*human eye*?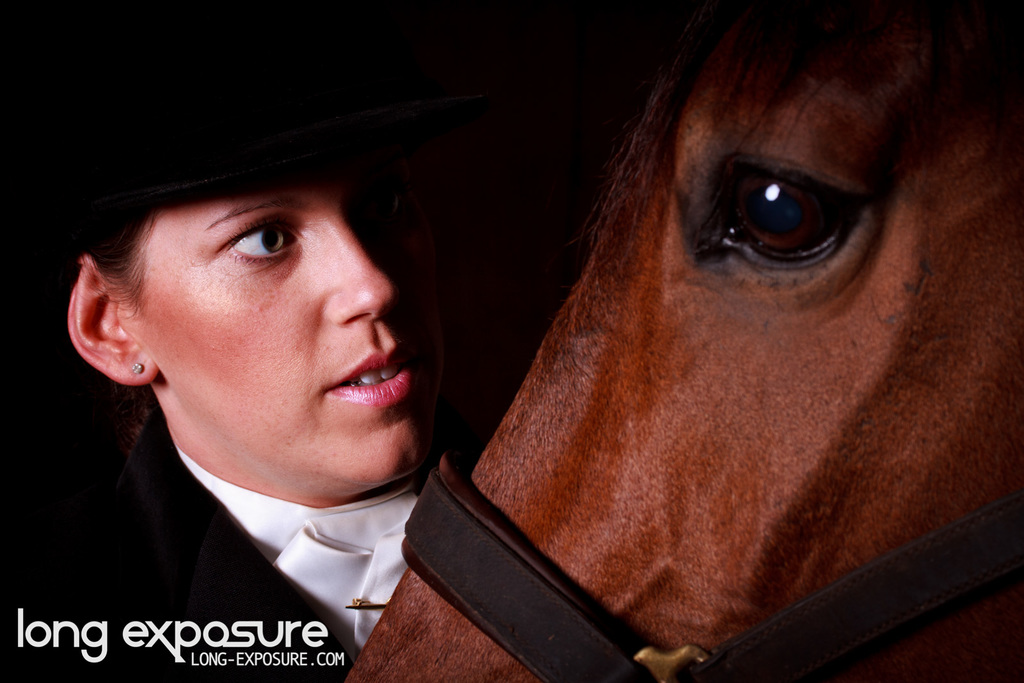
[215, 224, 305, 265]
